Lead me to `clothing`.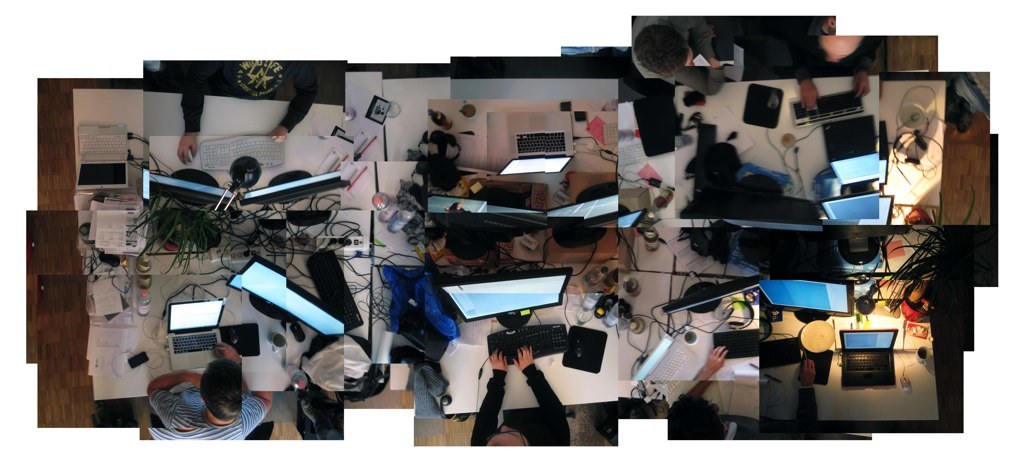
Lead to (669,369,821,444).
